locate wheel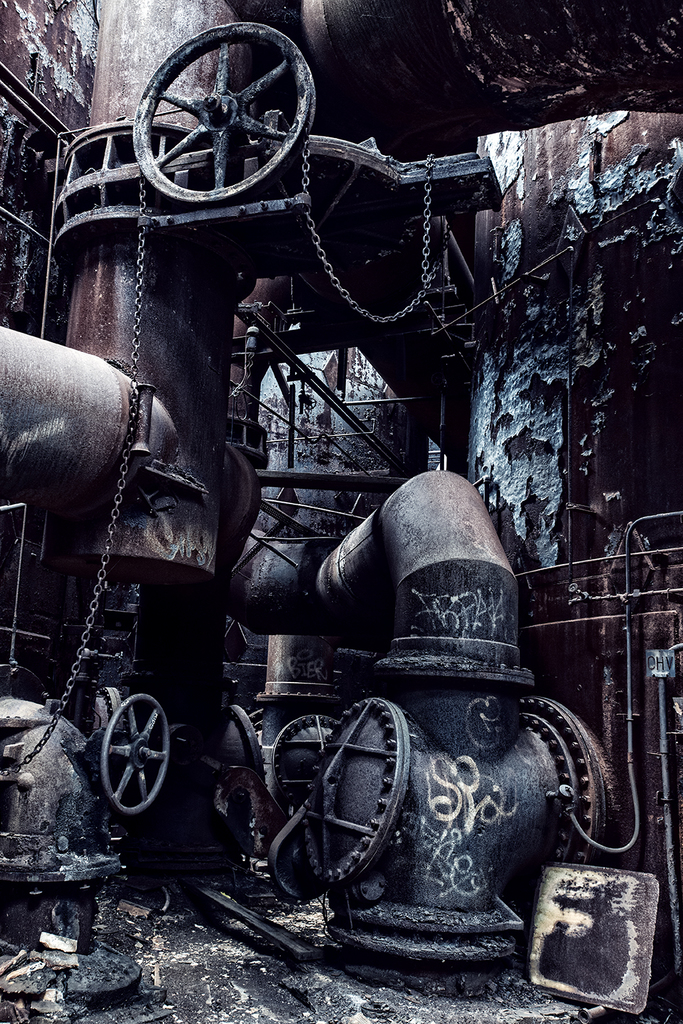
Rect(103, 688, 178, 810)
